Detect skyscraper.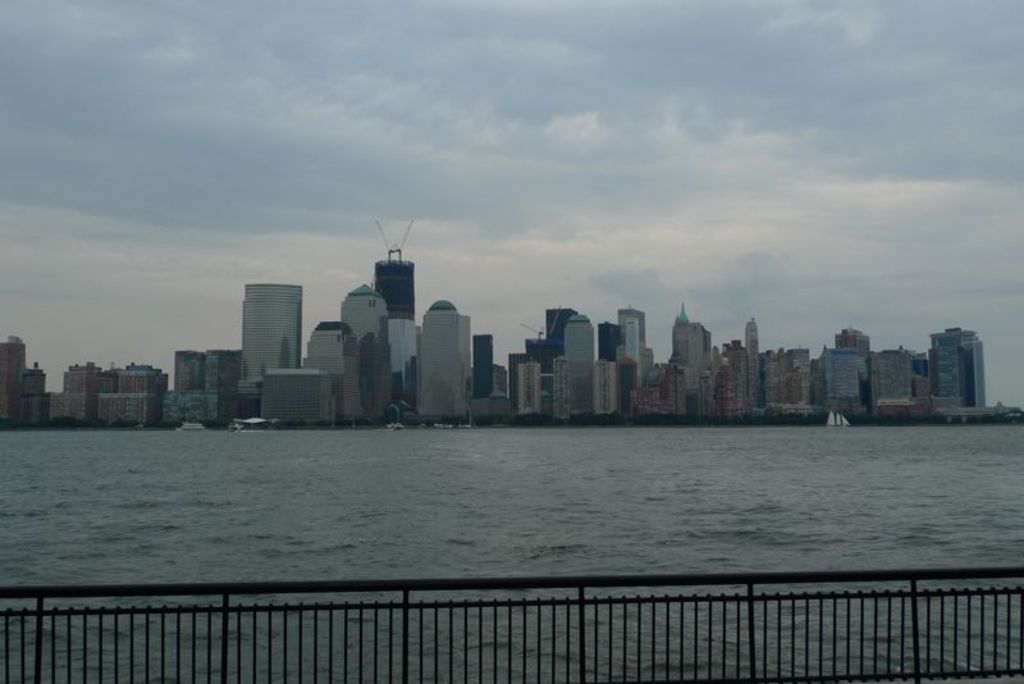
Detected at box=[241, 281, 306, 401].
